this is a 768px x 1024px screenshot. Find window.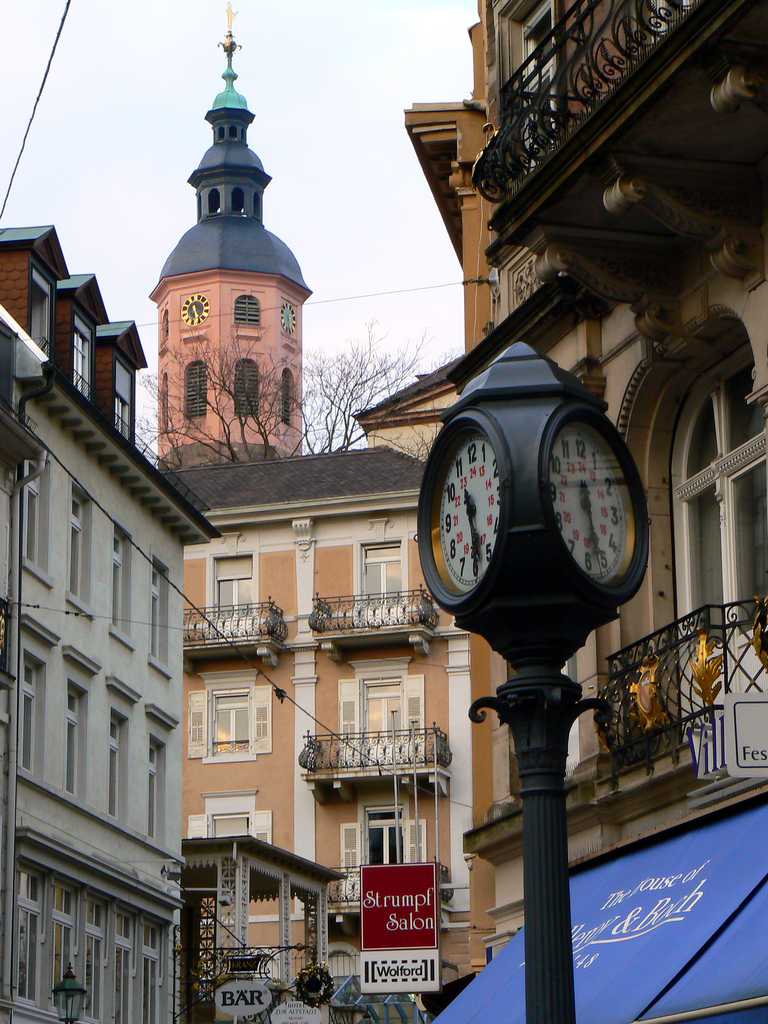
Bounding box: (333, 662, 431, 762).
